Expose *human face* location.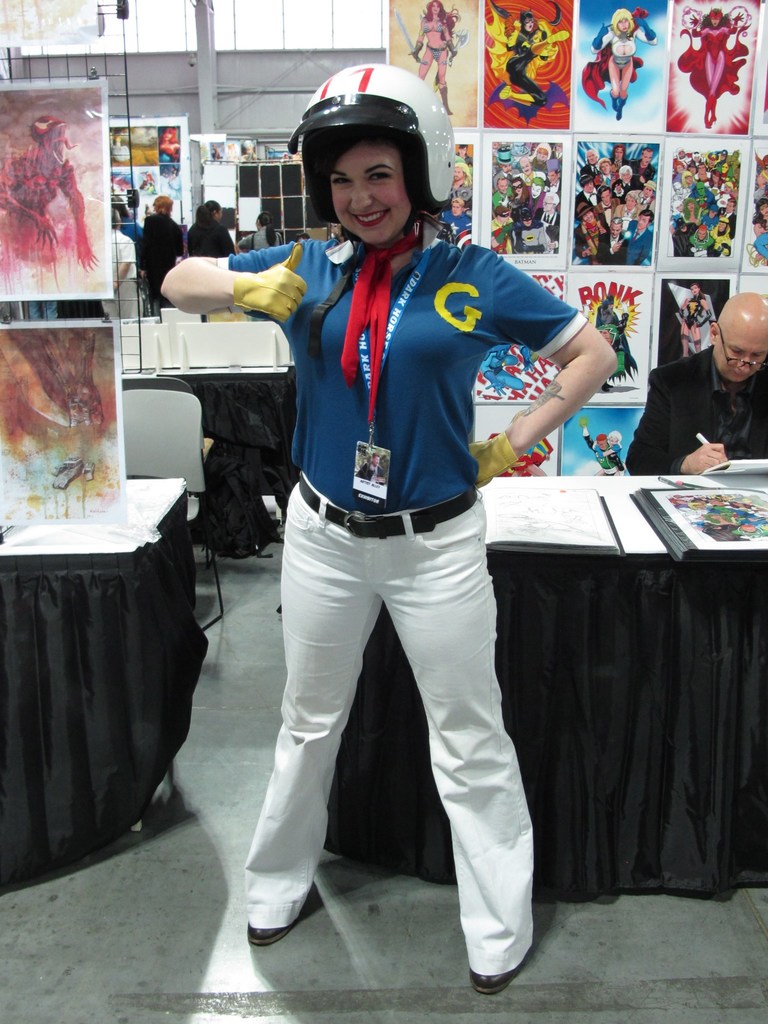
Exposed at 639,185,655,199.
